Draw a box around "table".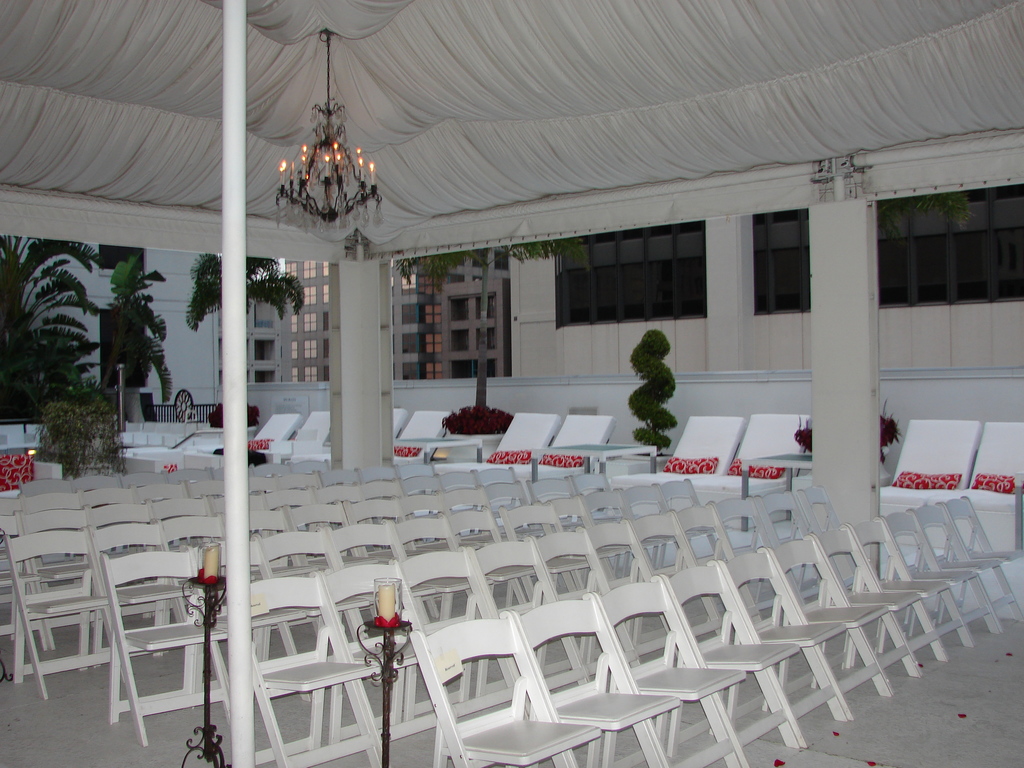
[left=739, top=447, right=810, bottom=531].
